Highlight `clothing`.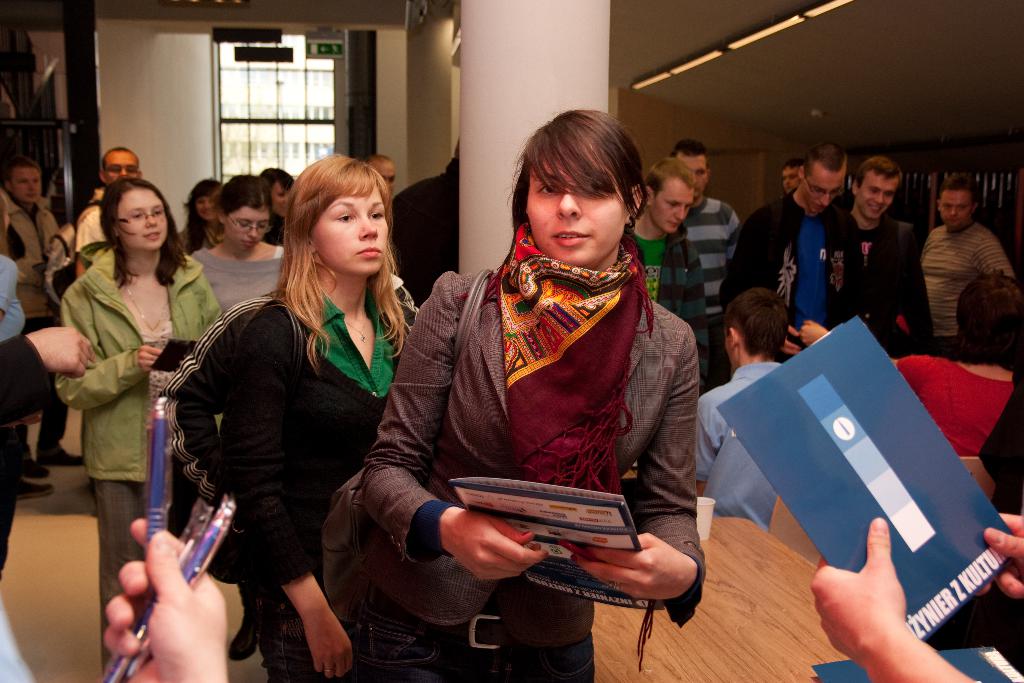
Highlighted region: (left=104, top=477, right=163, bottom=682).
